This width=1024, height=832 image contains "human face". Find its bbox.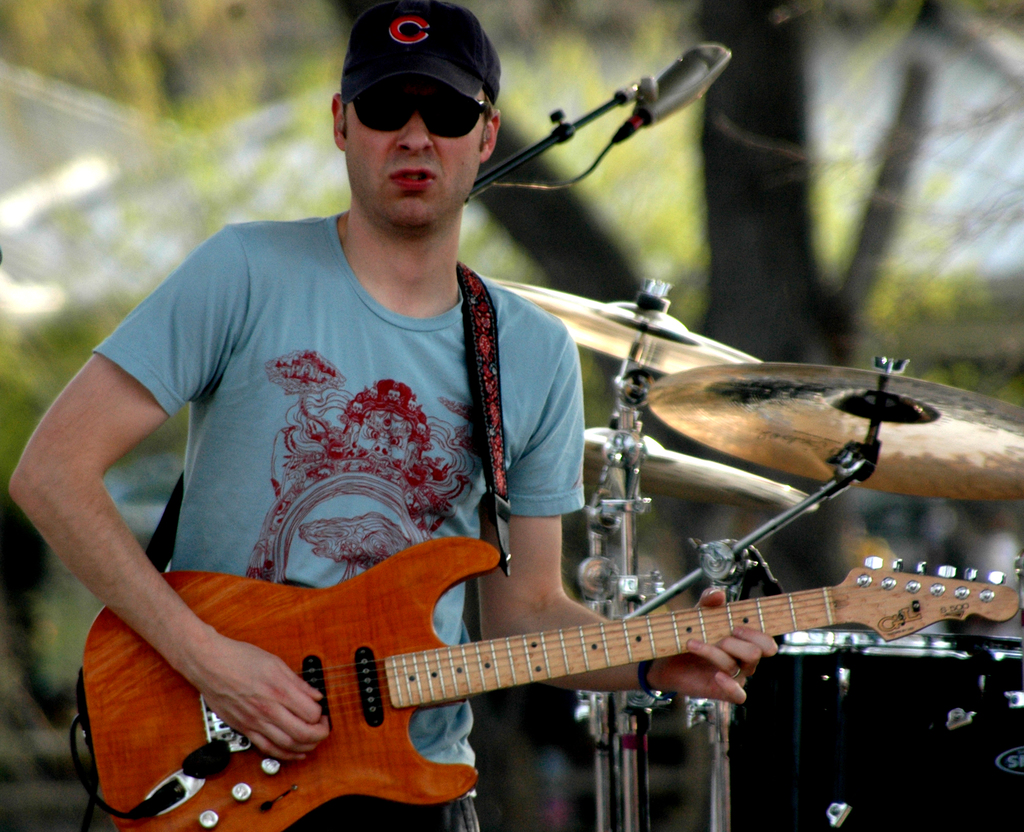
bbox=[359, 409, 410, 476].
